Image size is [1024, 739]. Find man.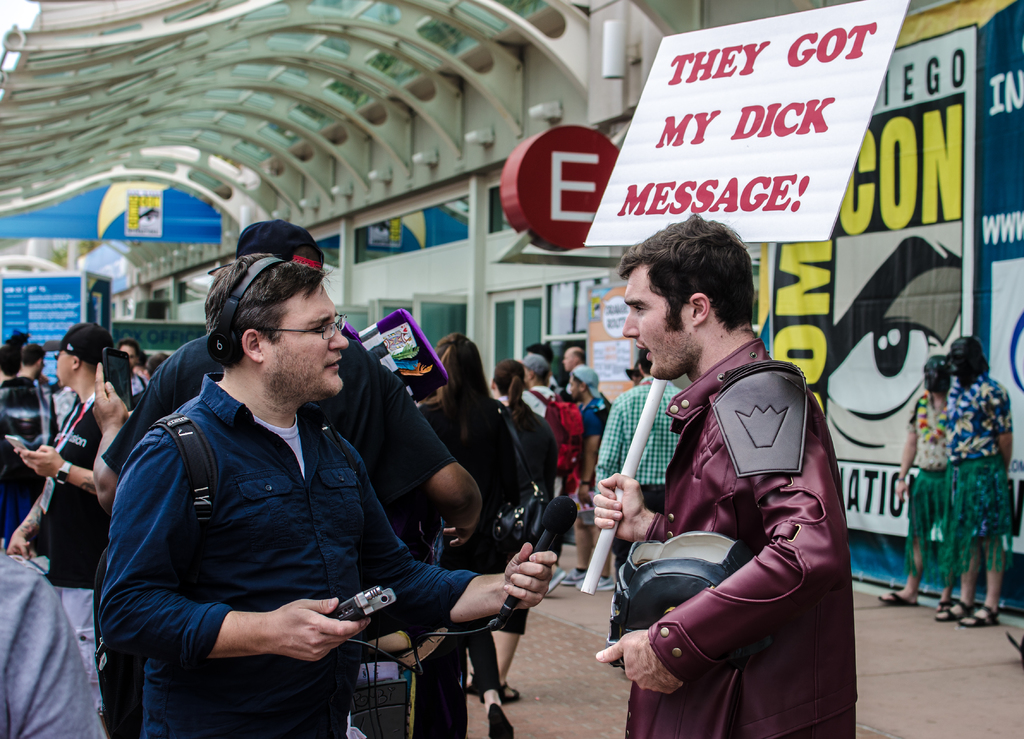
{"x1": 487, "y1": 366, "x2": 549, "y2": 715}.
